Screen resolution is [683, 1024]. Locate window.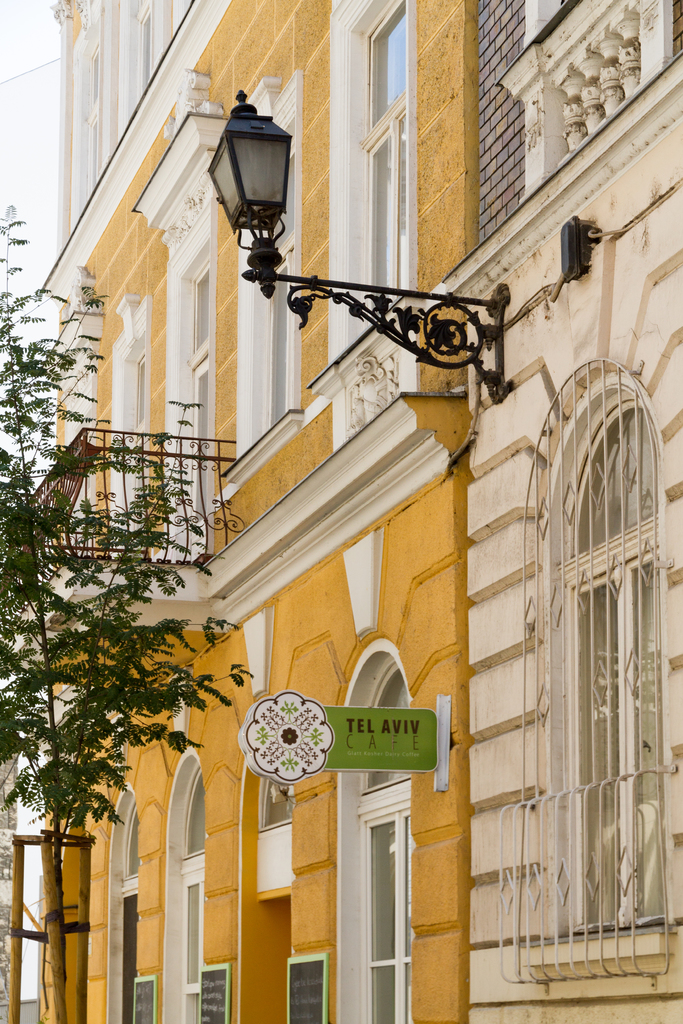
select_region(337, 643, 416, 1023).
